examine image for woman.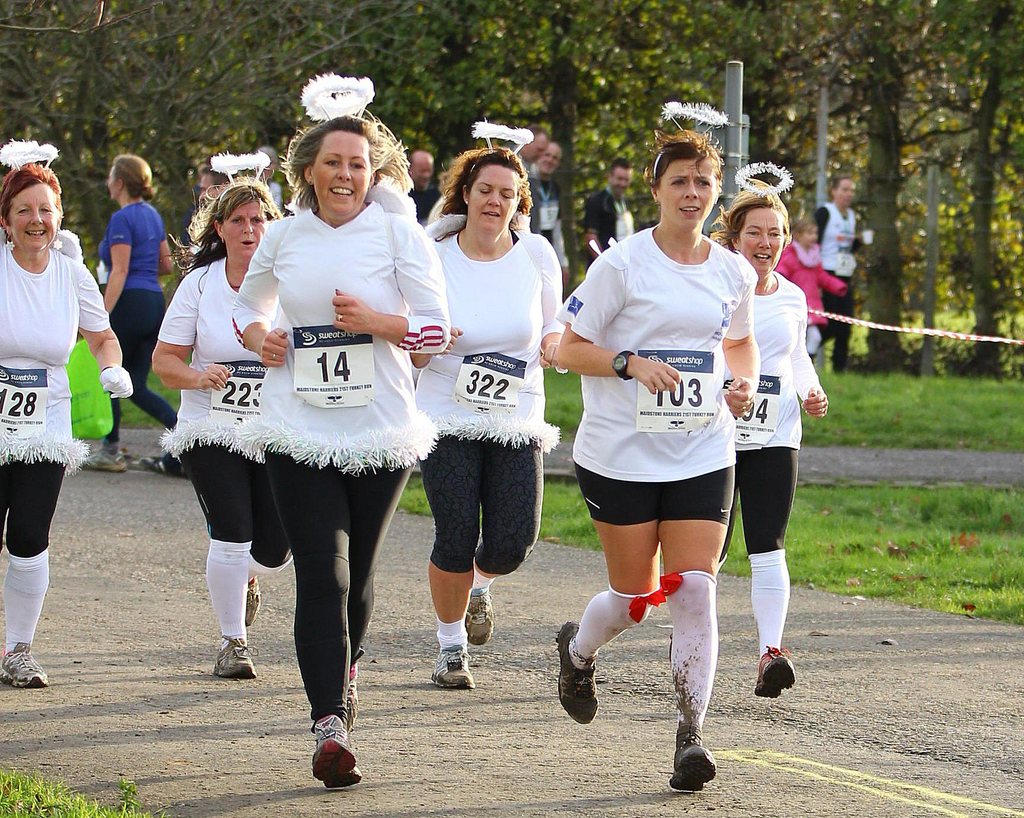
Examination result: (84, 152, 180, 478).
